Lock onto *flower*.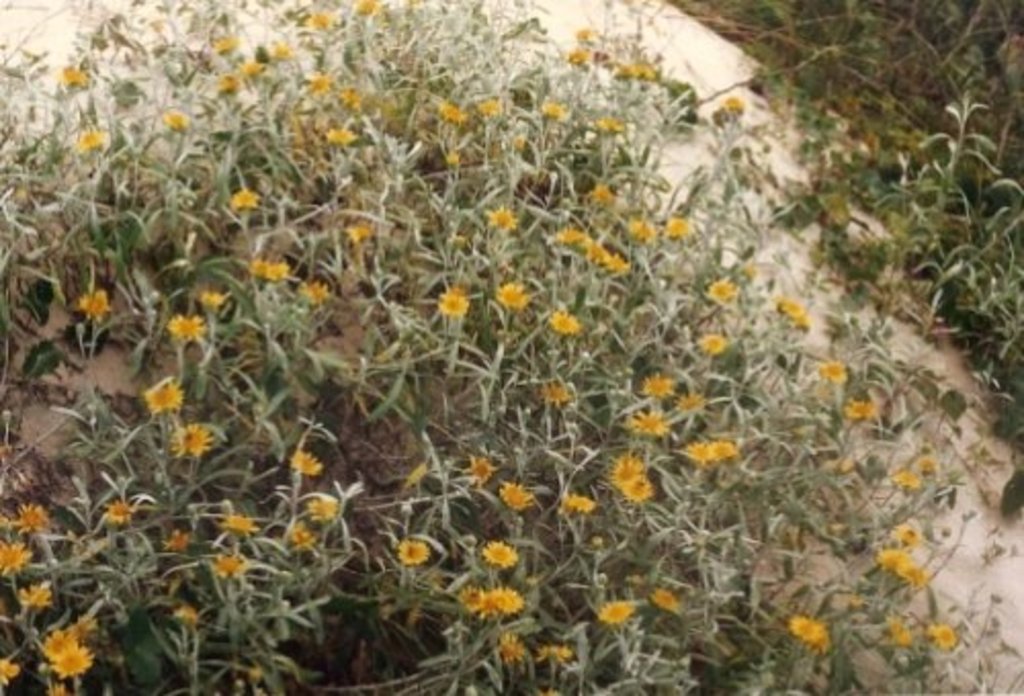
Locked: {"x1": 227, "y1": 180, "x2": 262, "y2": 207}.
